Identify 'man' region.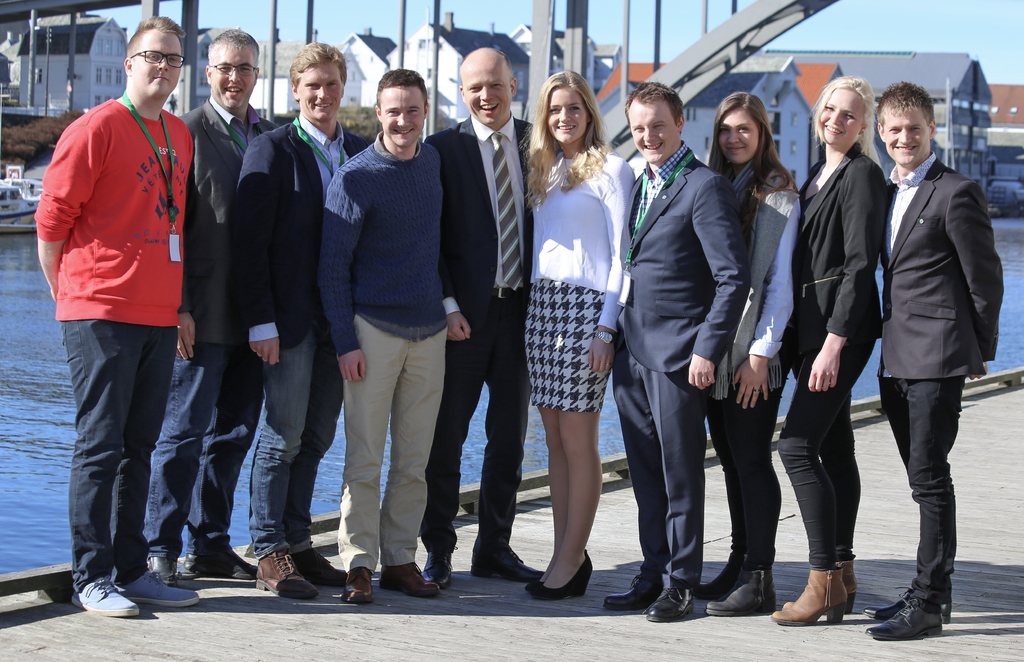
Region: box(33, 12, 198, 620).
